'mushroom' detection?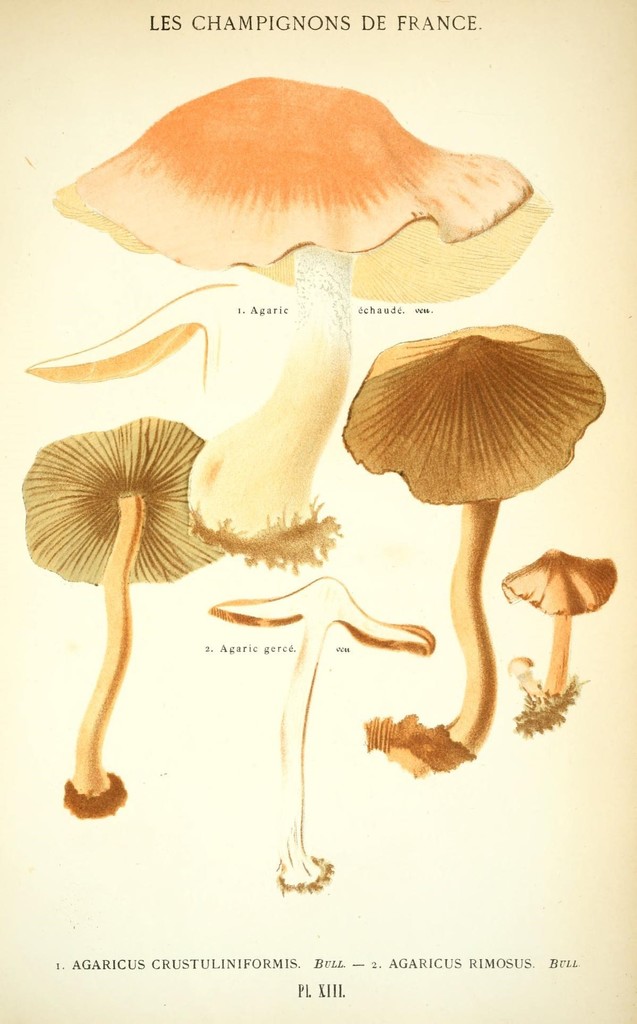
box=[20, 285, 243, 396]
